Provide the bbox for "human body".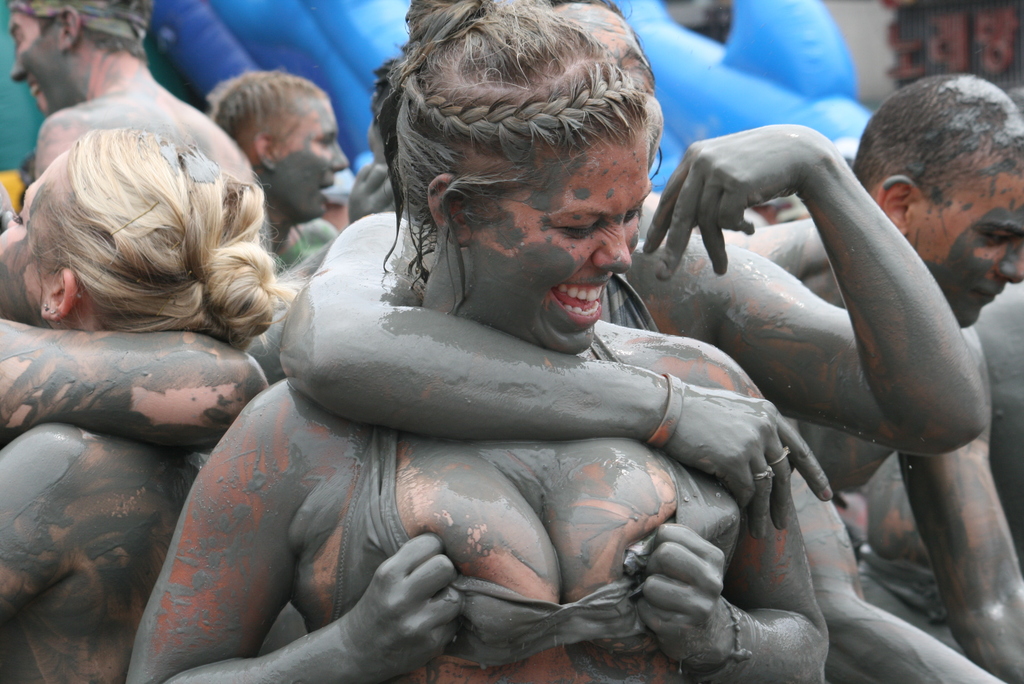
detection(721, 72, 1023, 683).
